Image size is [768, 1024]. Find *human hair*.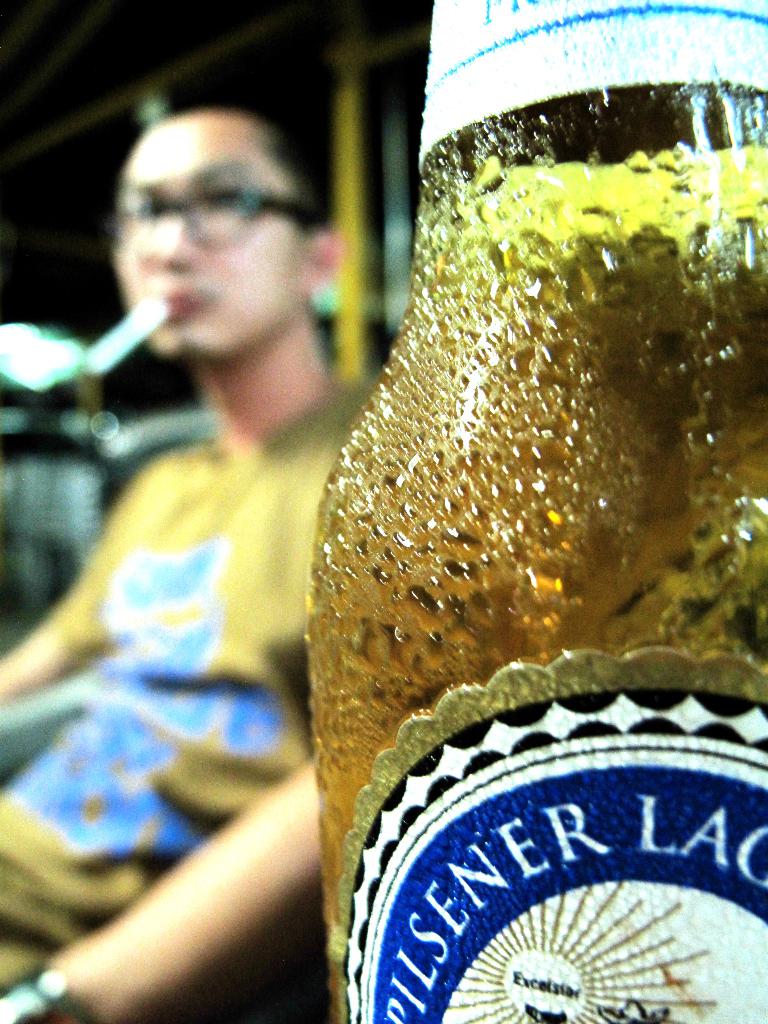
bbox(104, 97, 316, 257).
